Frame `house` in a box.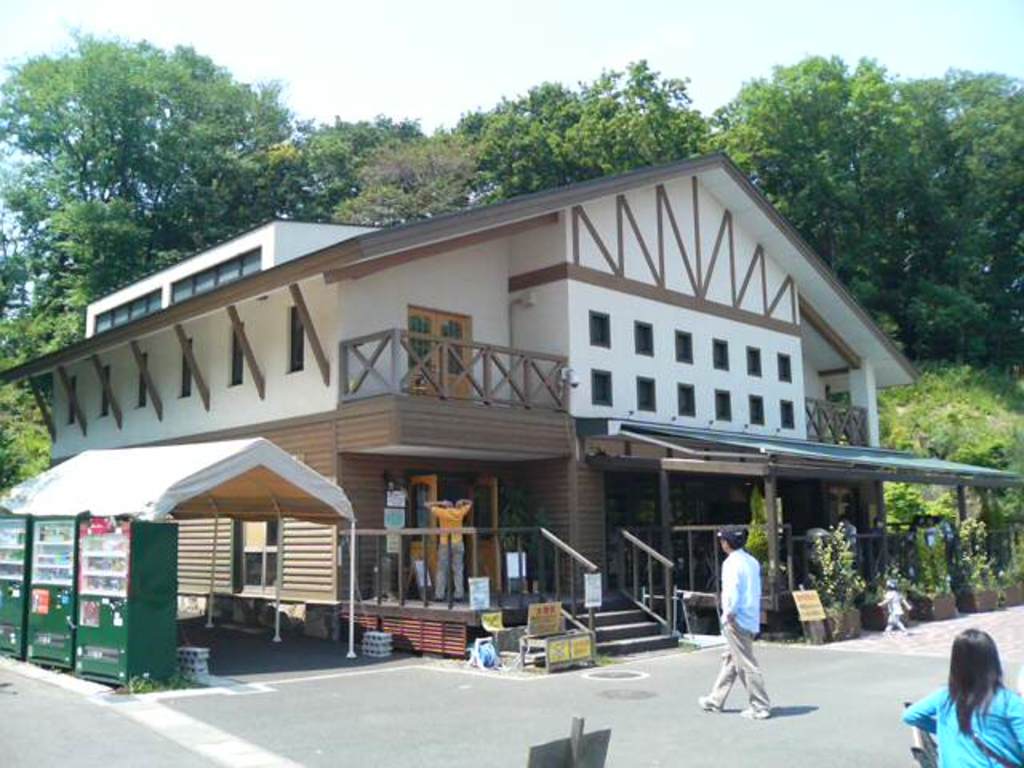
[x1=0, y1=141, x2=1022, y2=694].
